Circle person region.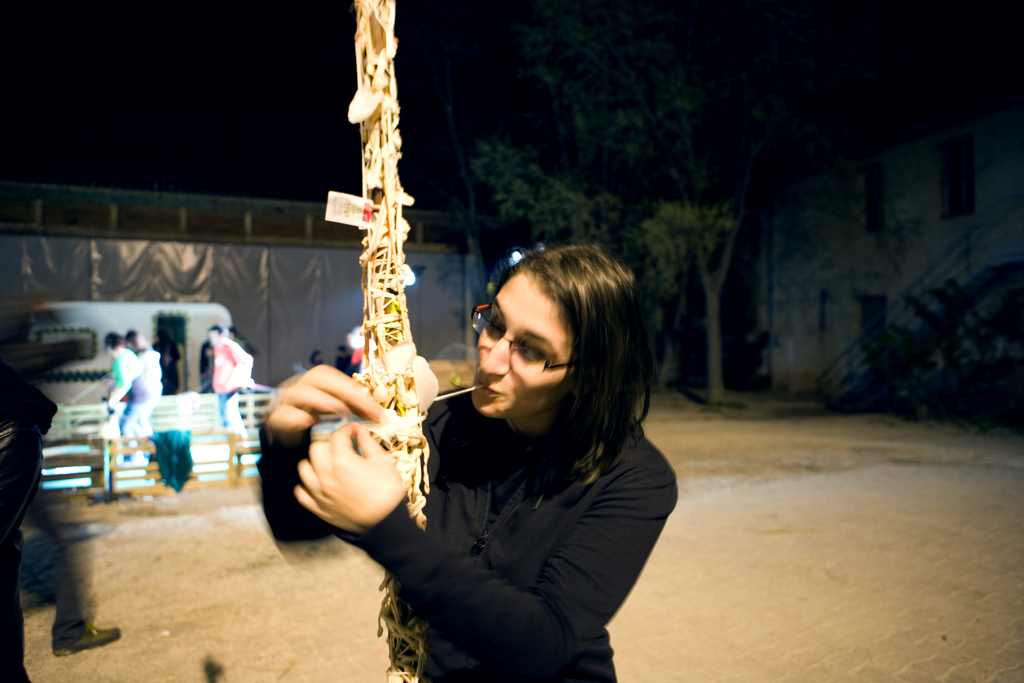
Region: bbox=[126, 324, 168, 461].
